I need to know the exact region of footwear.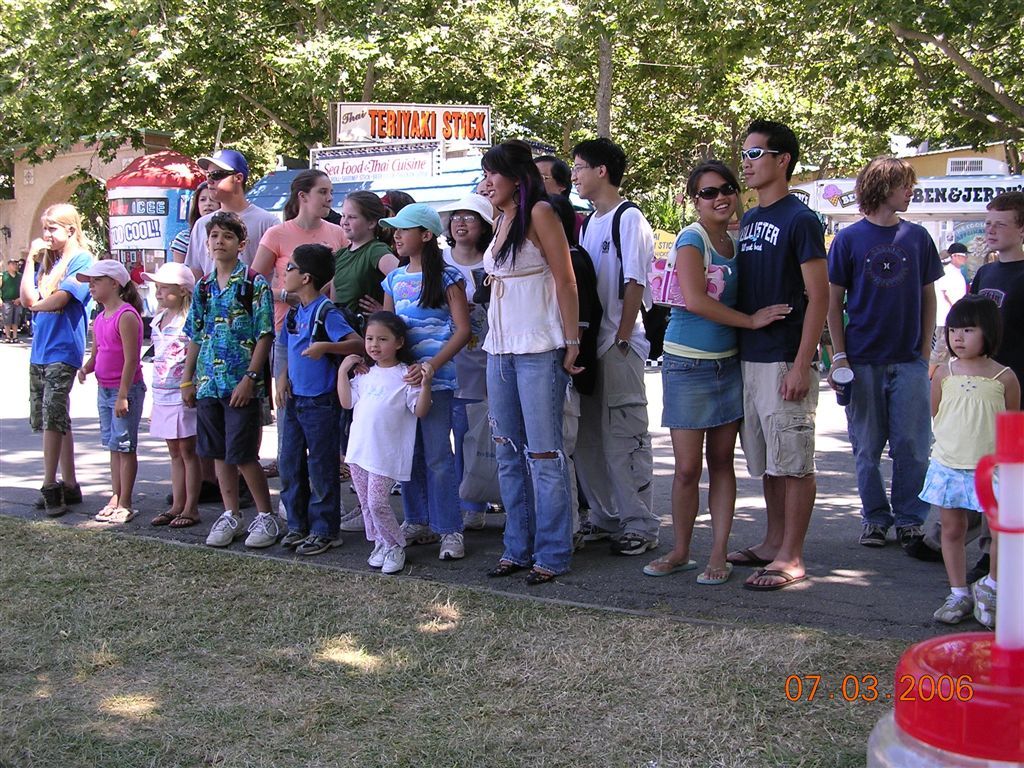
Region: x1=967 y1=549 x2=991 y2=587.
